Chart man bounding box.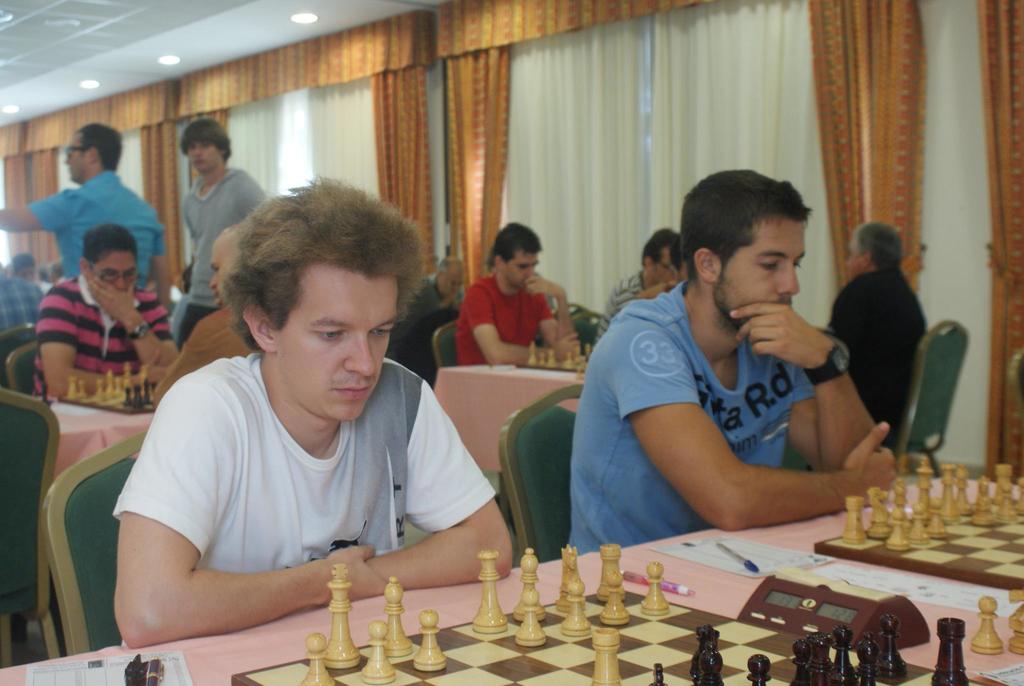
Charted: [x1=600, y1=227, x2=679, y2=354].
